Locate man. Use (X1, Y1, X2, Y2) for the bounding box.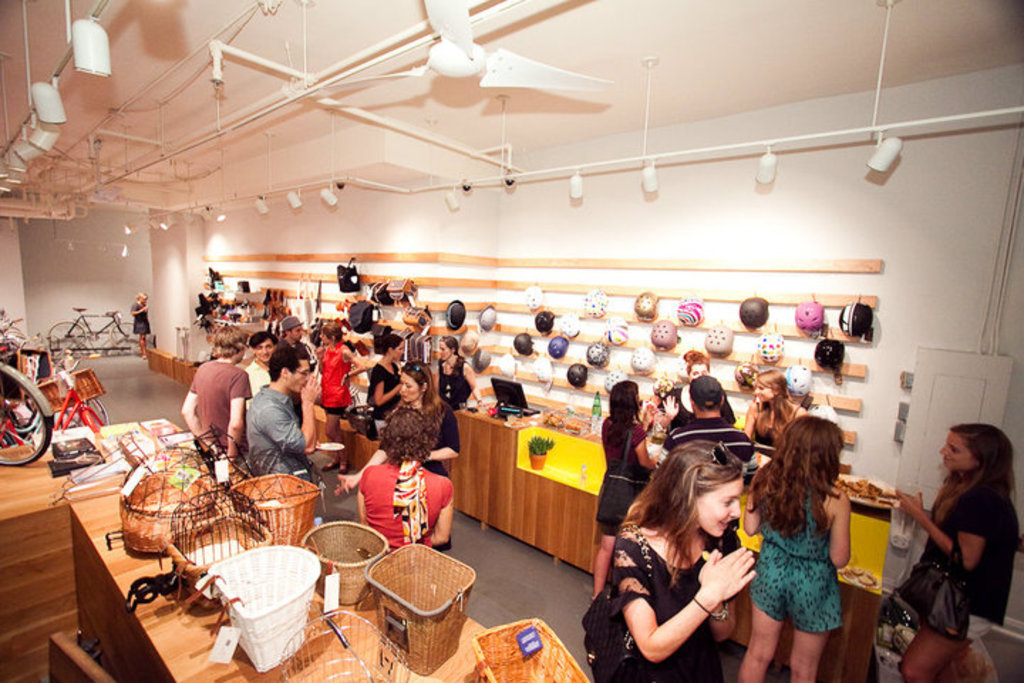
(654, 380, 759, 484).
